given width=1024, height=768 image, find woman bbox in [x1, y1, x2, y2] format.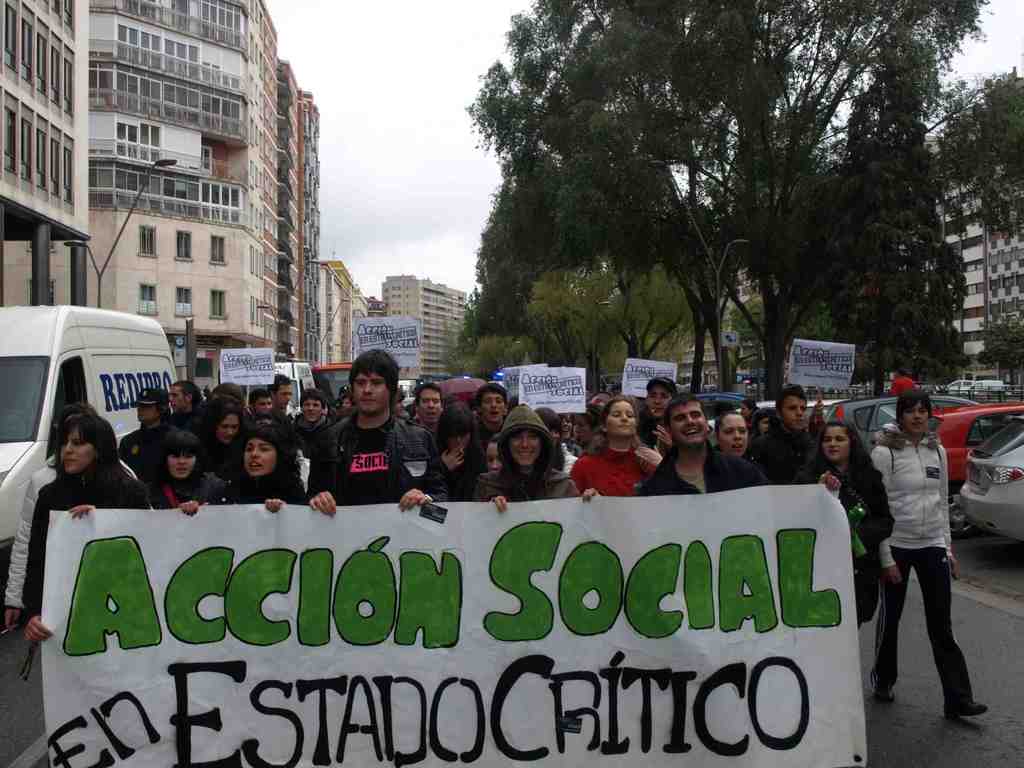
[22, 415, 153, 644].
